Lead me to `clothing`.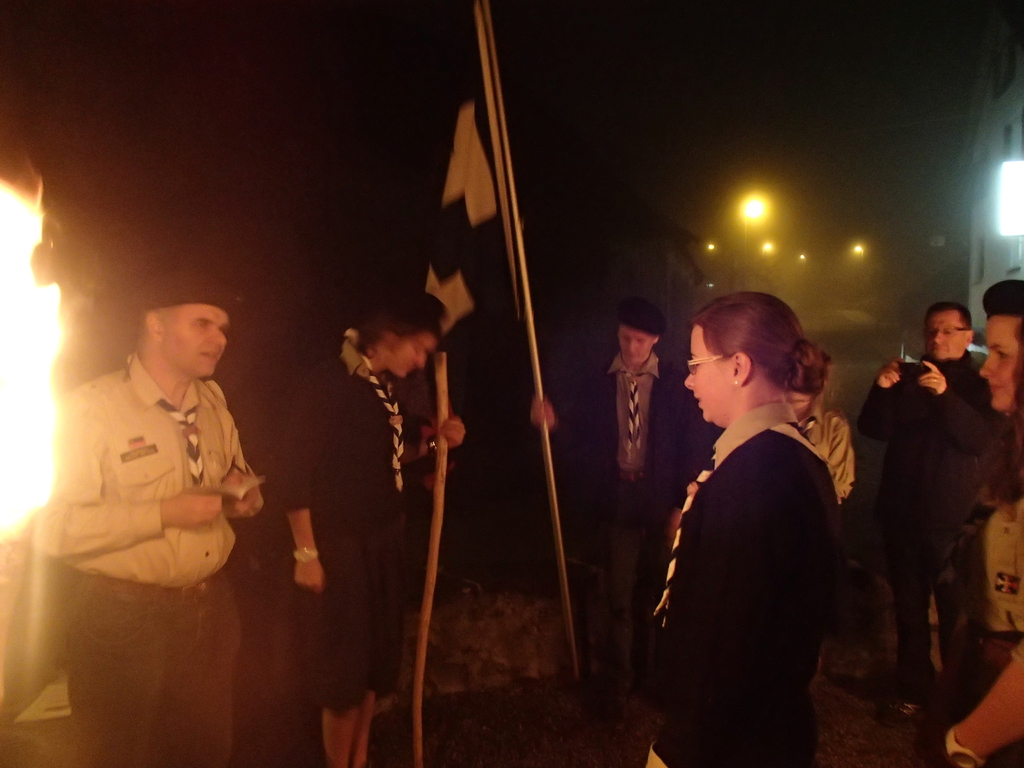
Lead to [left=548, top=348, right=694, bottom=719].
